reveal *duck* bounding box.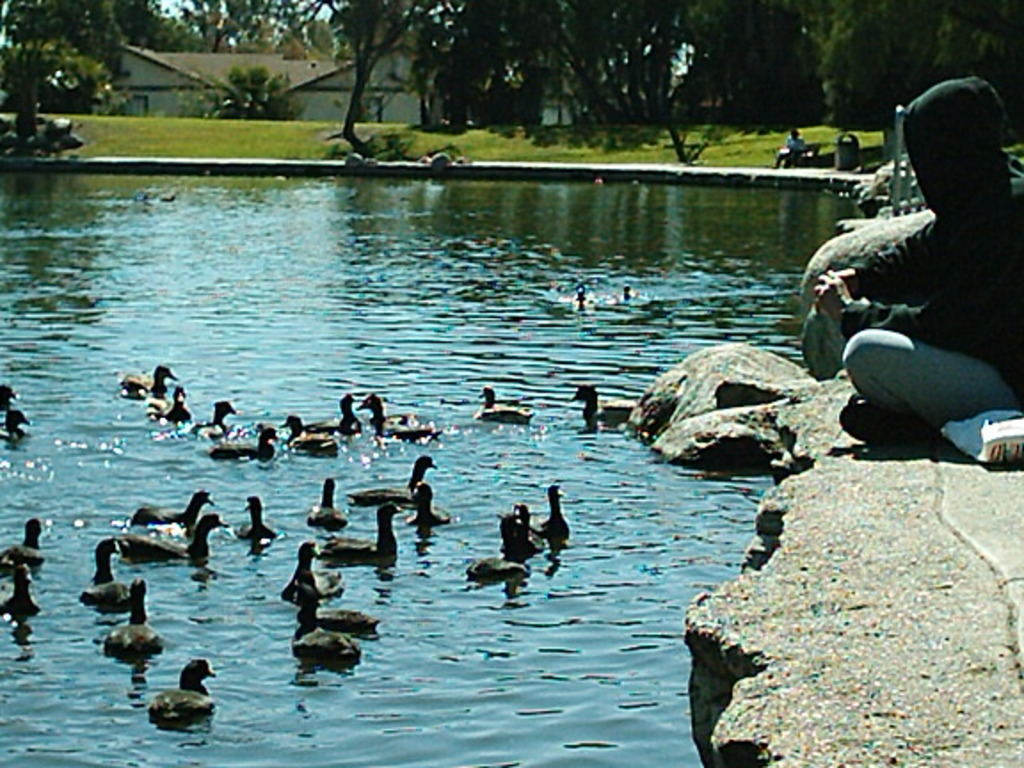
Revealed: [0,377,27,409].
